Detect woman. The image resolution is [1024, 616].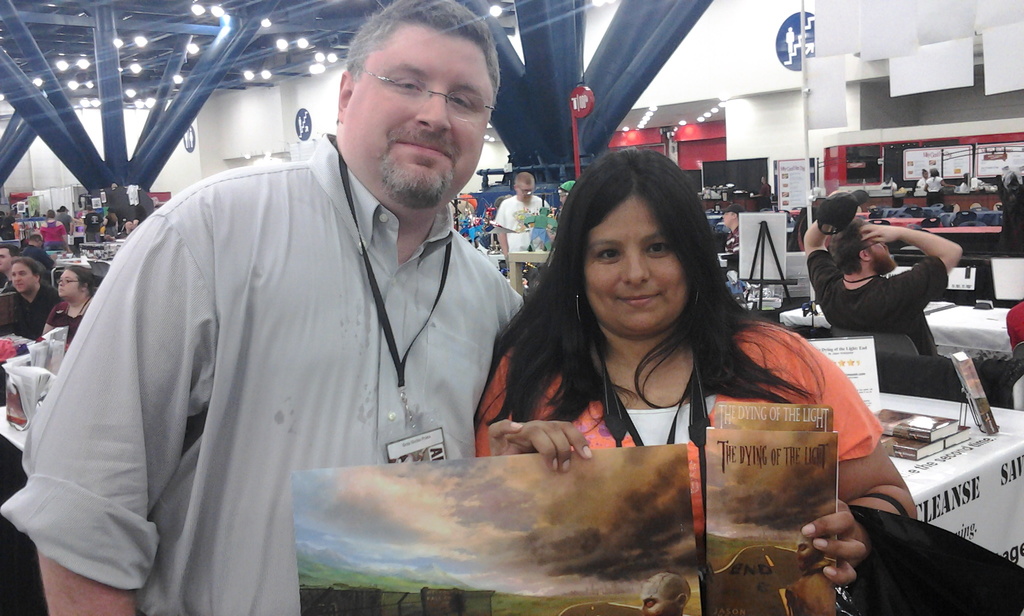
<box>102,206,122,239</box>.
